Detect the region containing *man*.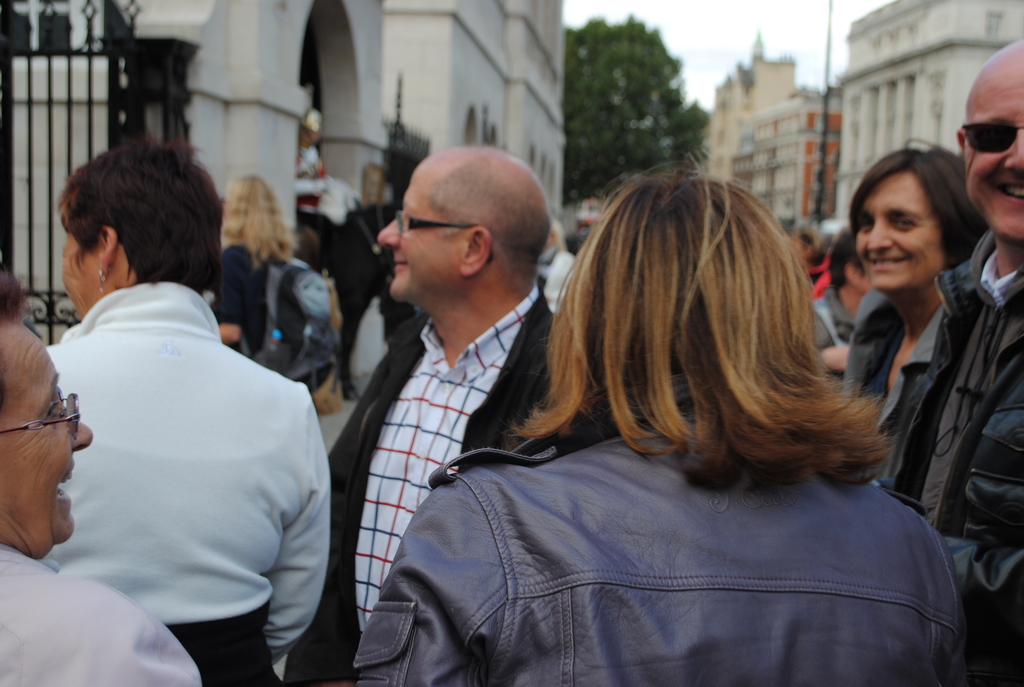
(left=307, top=143, right=566, bottom=645).
